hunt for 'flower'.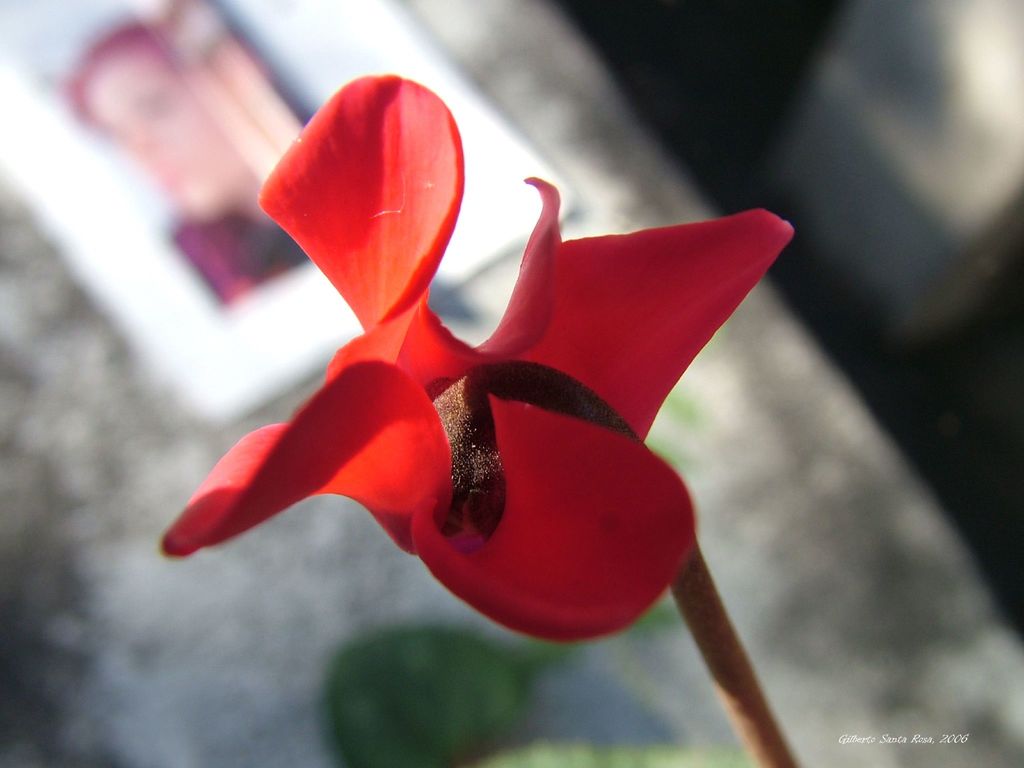
Hunted down at x1=175, y1=78, x2=761, y2=656.
